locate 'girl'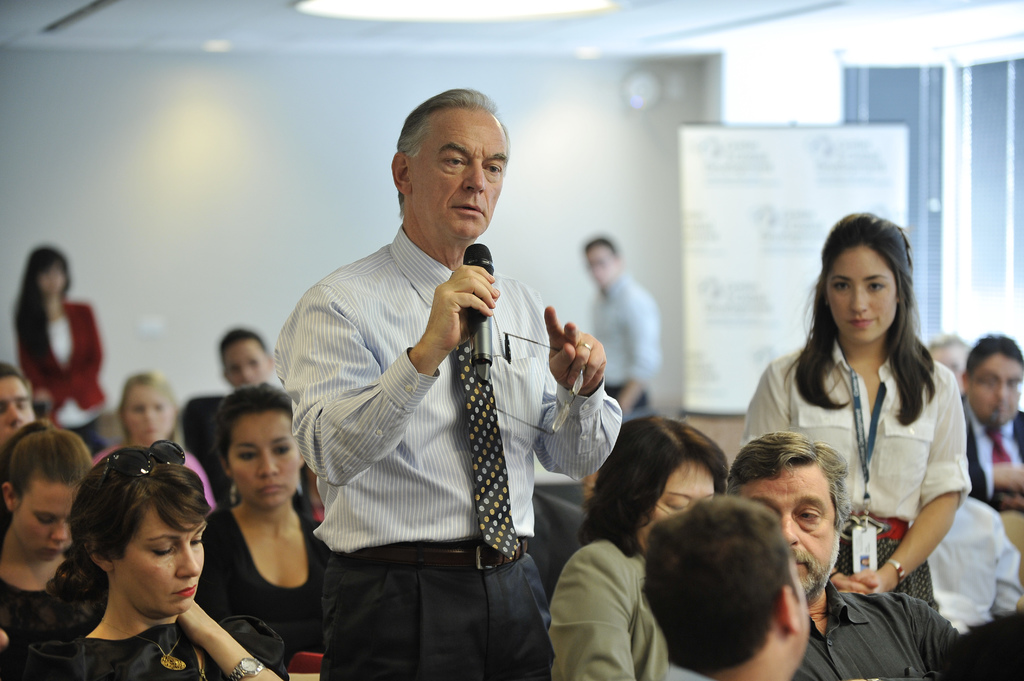
742:211:975:616
